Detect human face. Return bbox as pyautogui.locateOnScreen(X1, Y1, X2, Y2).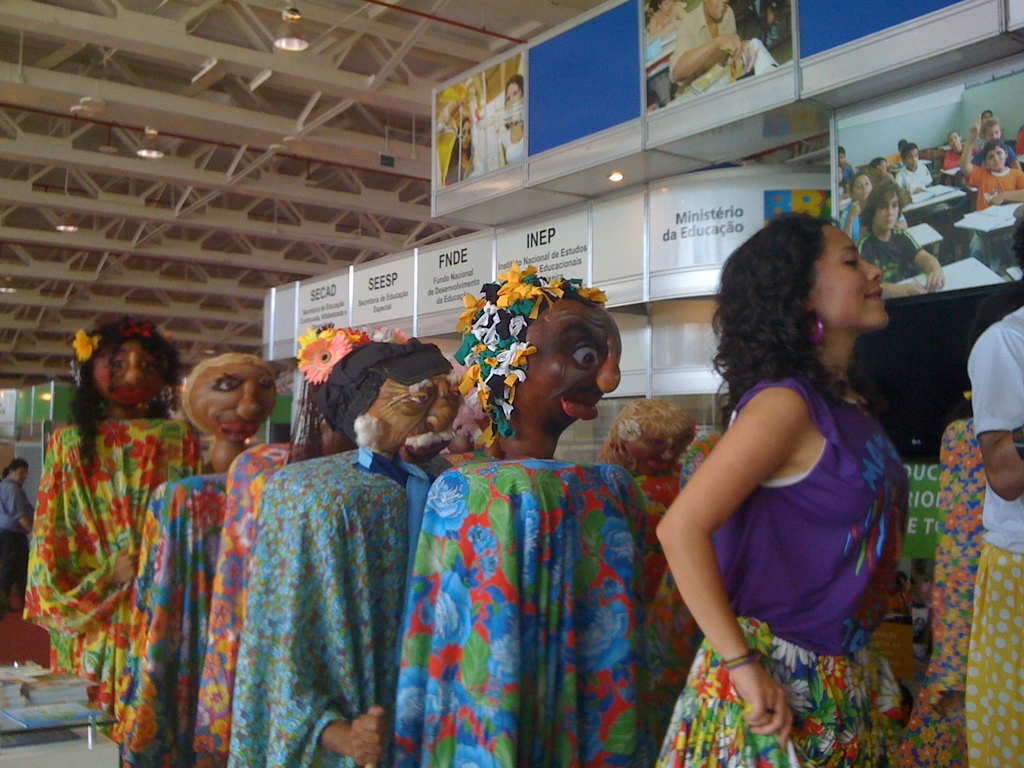
pyautogui.locateOnScreen(522, 299, 620, 427).
